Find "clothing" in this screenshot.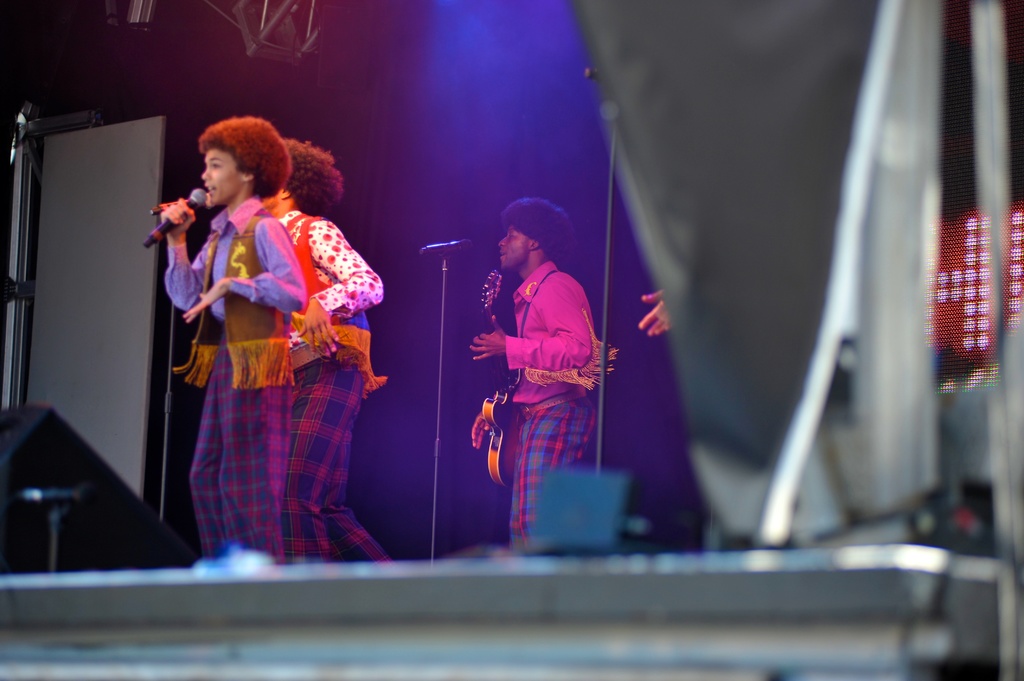
The bounding box for "clothing" is detection(483, 219, 611, 527).
